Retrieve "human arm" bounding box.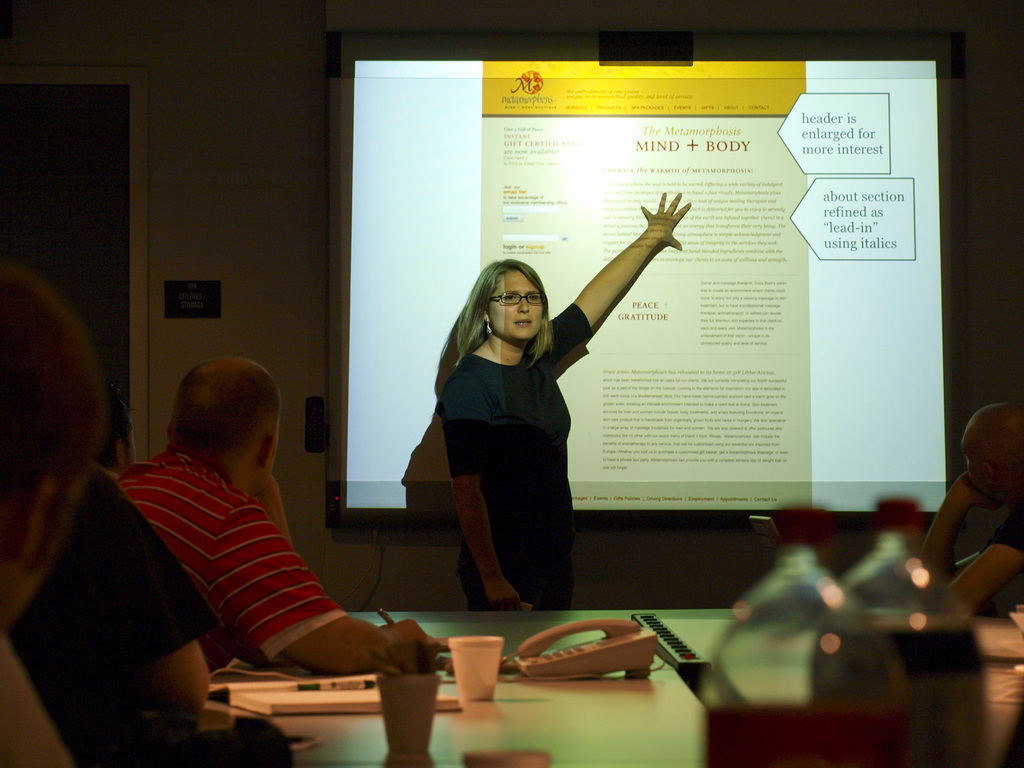
Bounding box: [x1=434, y1=376, x2=529, y2=611].
